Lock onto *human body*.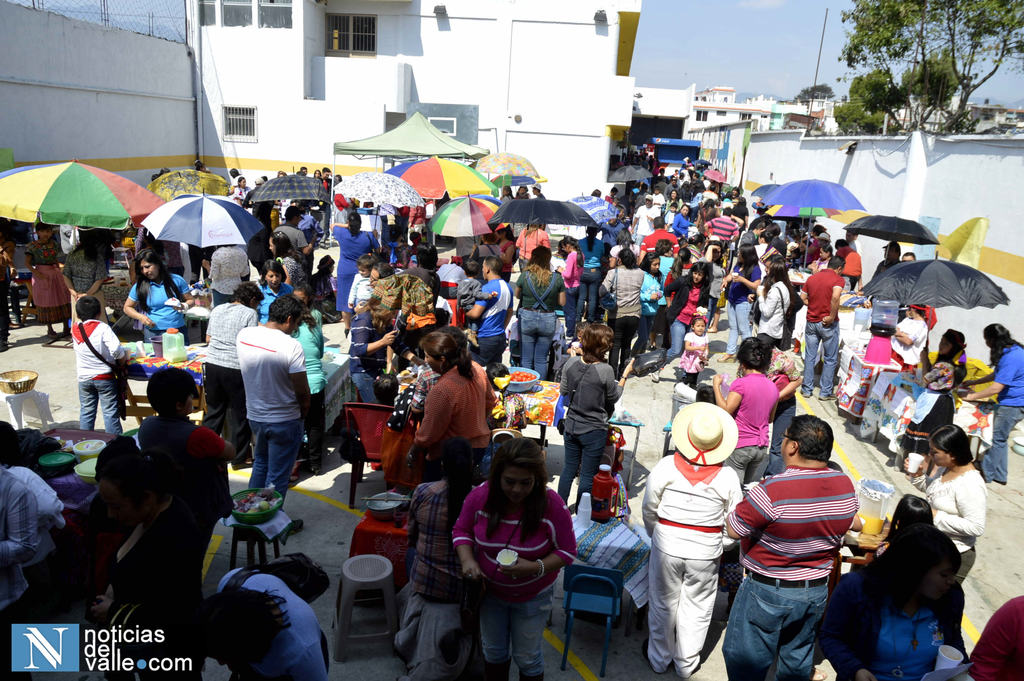
Locked: {"x1": 707, "y1": 210, "x2": 733, "y2": 256}.
